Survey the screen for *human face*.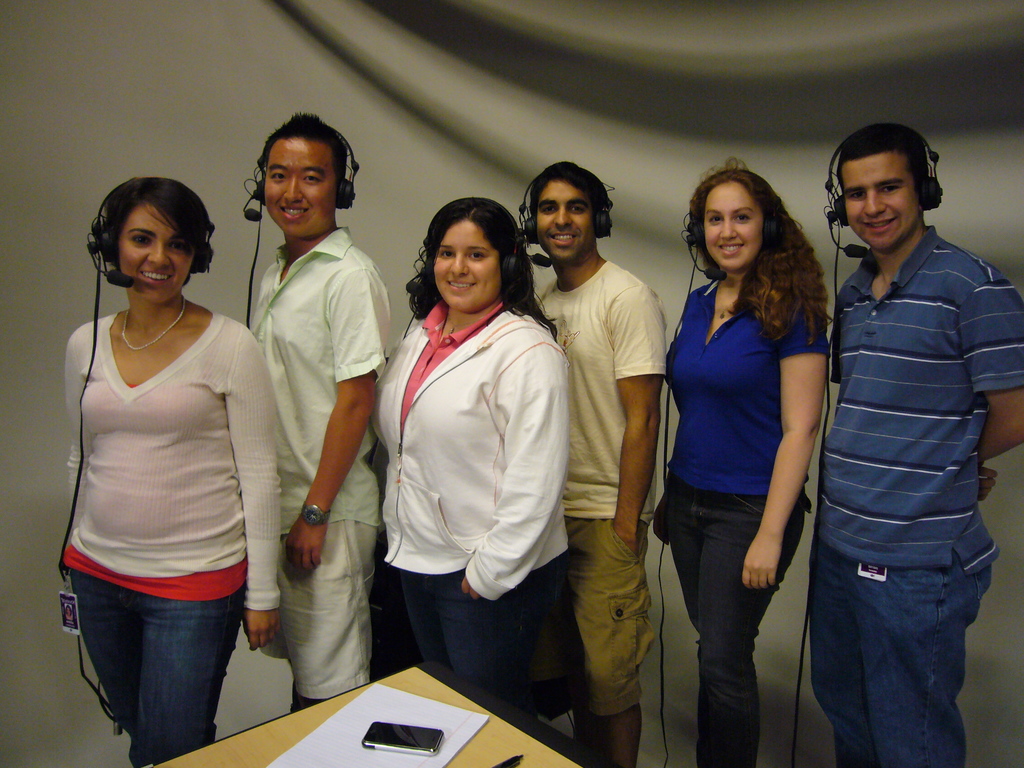
Survey found: [left=257, top=138, right=339, bottom=237].
